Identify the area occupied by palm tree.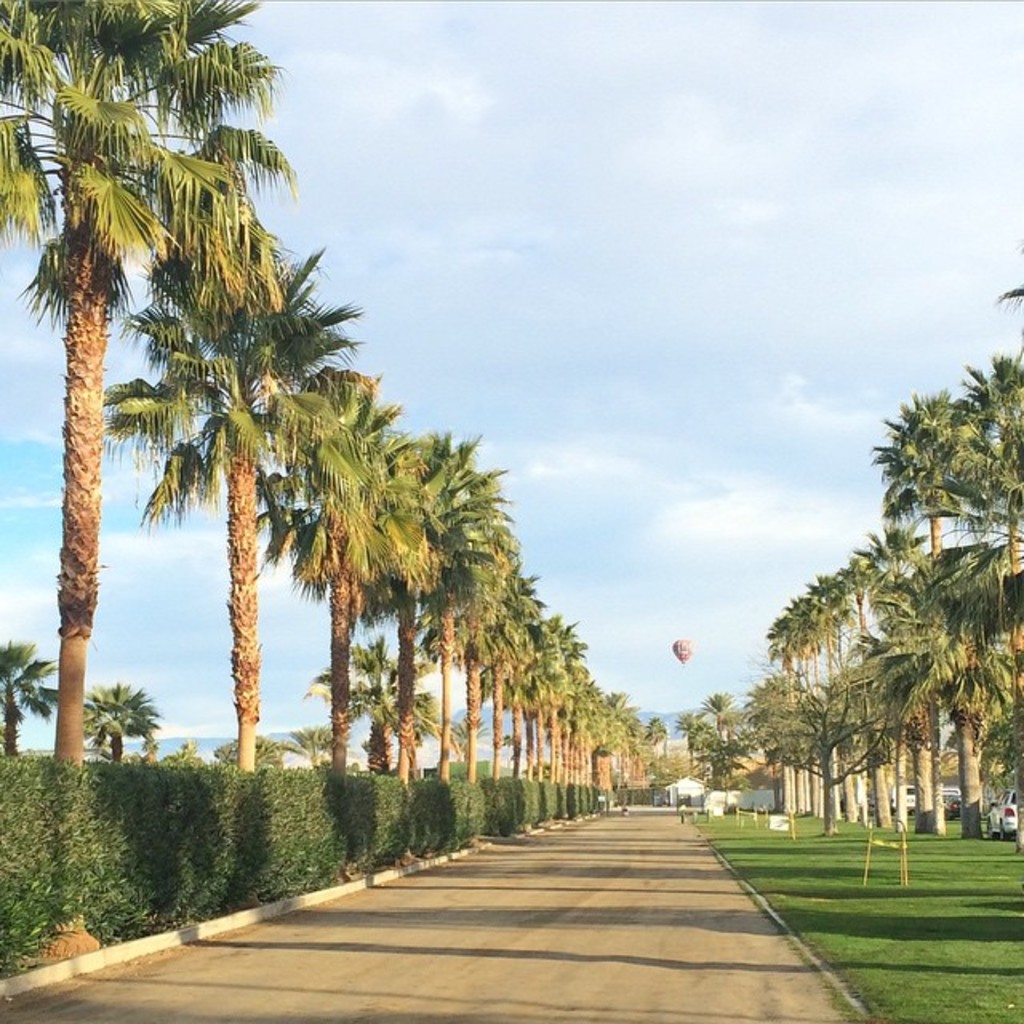
Area: detection(0, 0, 235, 891).
